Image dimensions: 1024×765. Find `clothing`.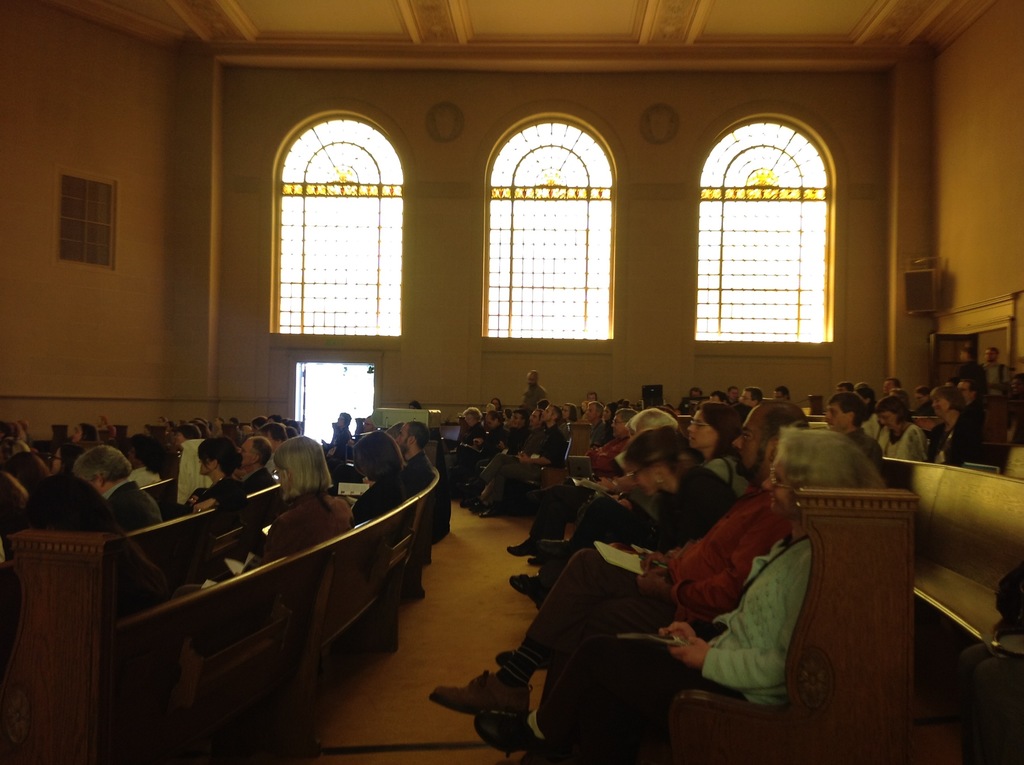
<bbox>113, 487, 156, 533</bbox>.
